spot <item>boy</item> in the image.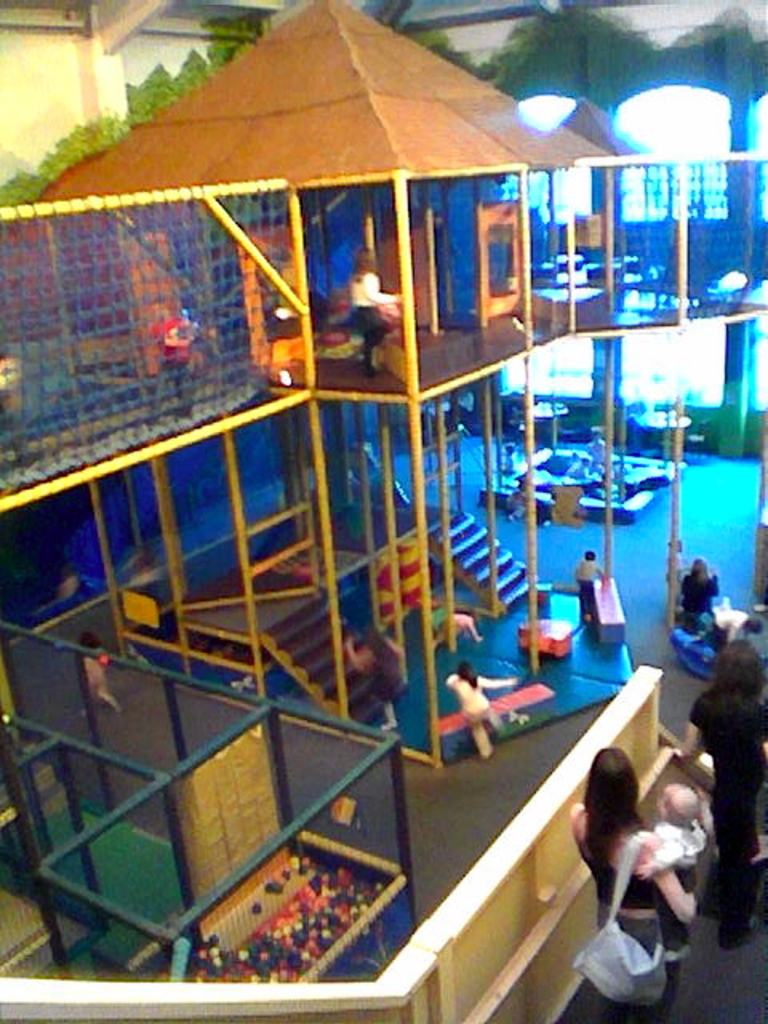
<item>boy</item> found at (638,784,706,954).
